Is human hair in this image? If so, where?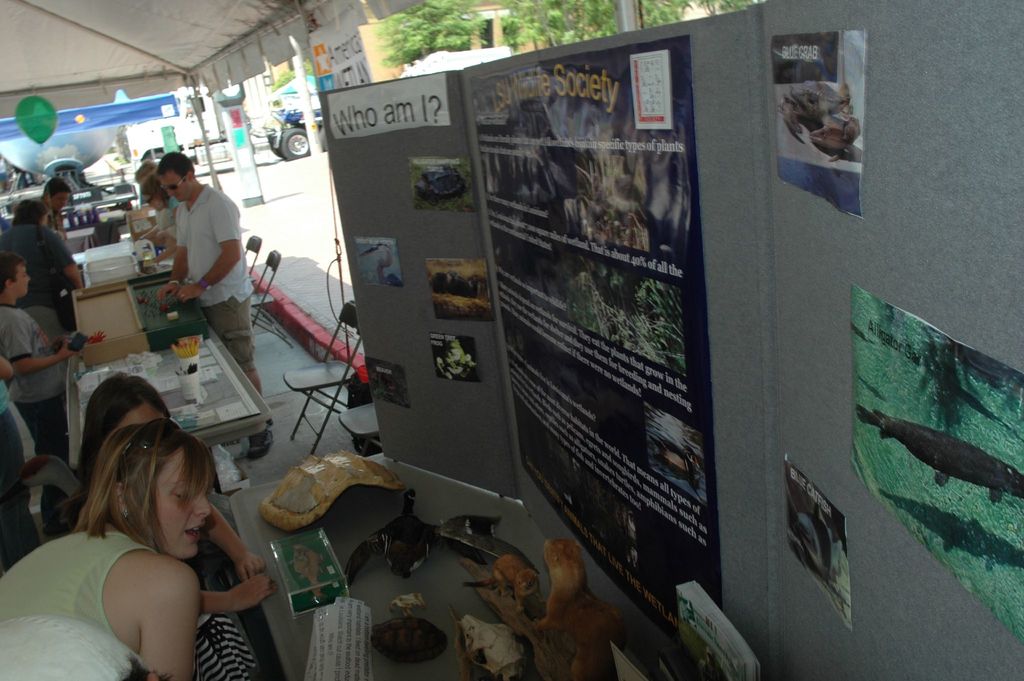
Yes, at BBox(159, 148, 196, 181).
